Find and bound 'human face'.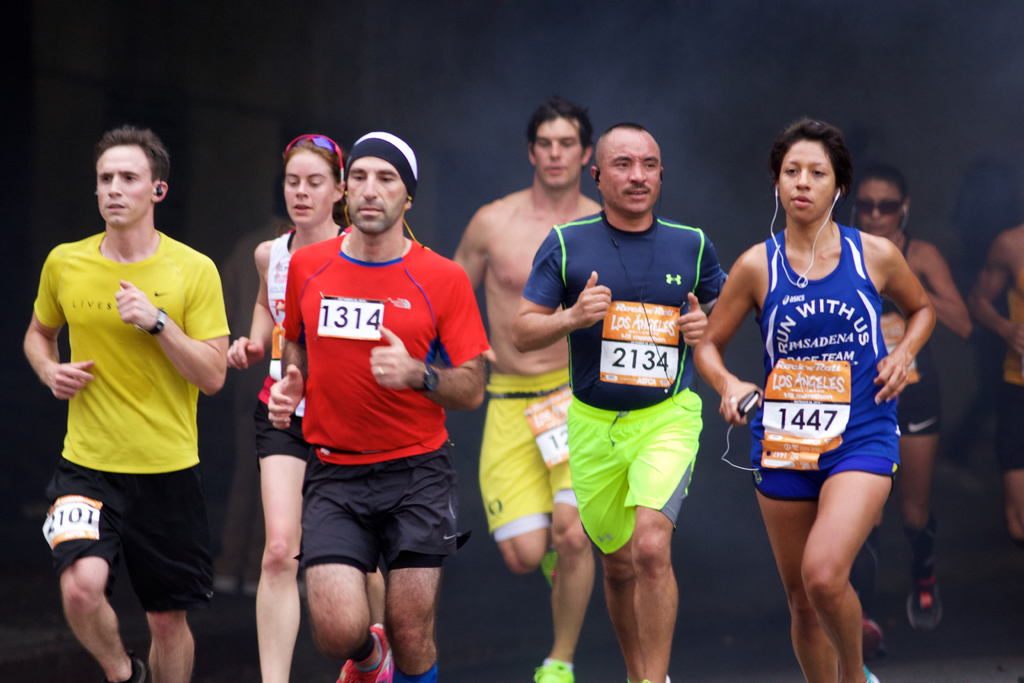
Bound: Rect(778, 140, 833, 224).
